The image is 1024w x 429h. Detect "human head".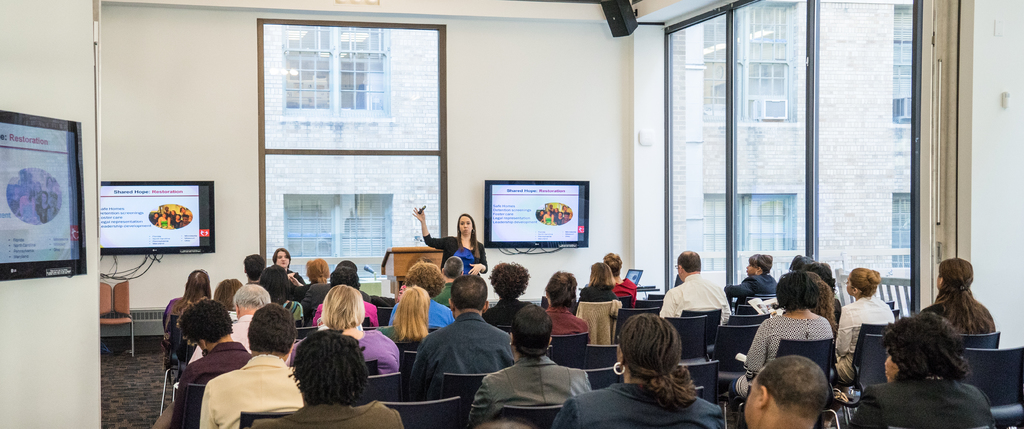
Detection: [302,254,326,284].
